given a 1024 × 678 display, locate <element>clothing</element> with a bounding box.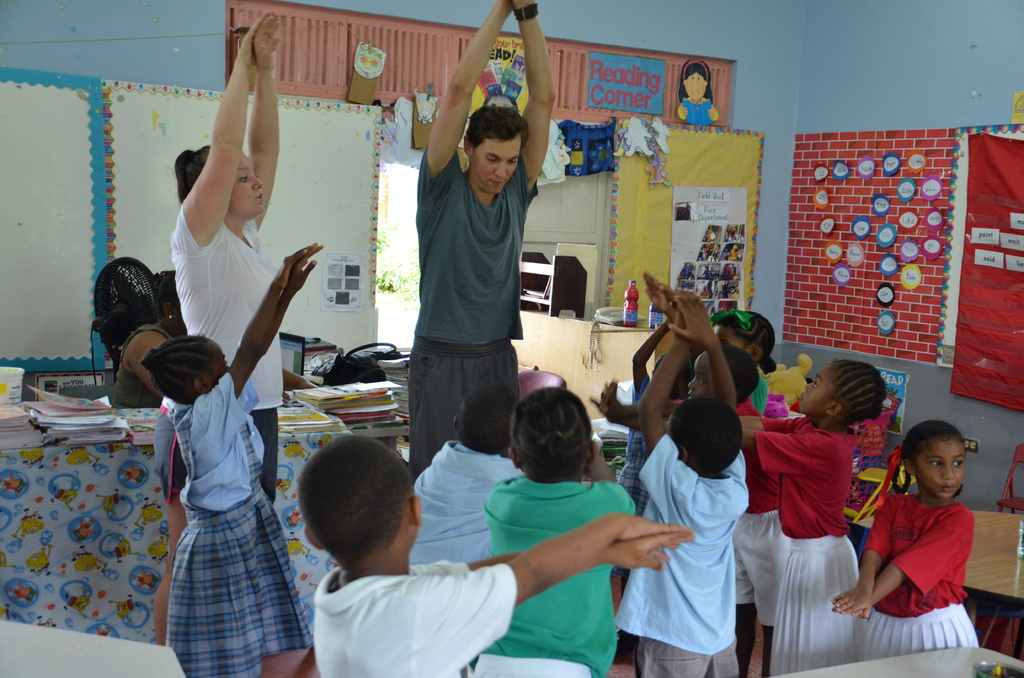
Located: [166, 201, 284, 502].
